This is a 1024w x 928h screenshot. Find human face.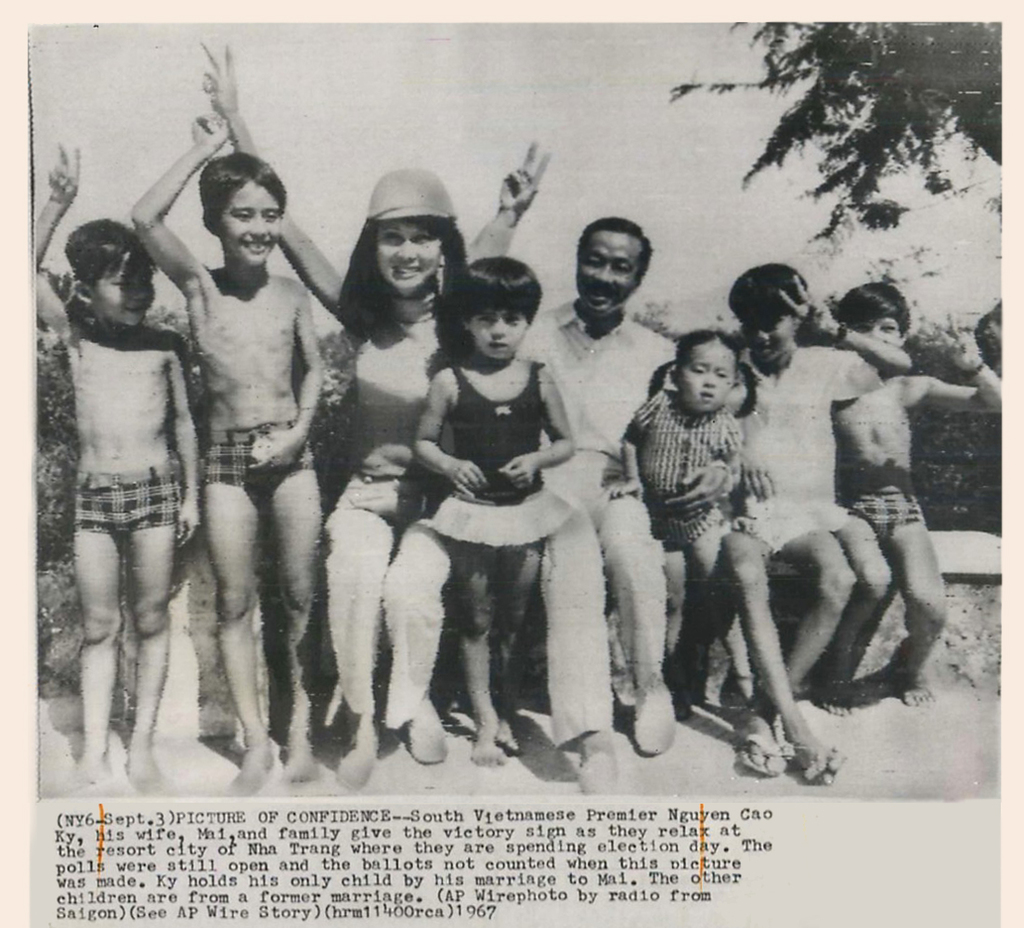
Bounding box: select_region(215, 182, 277, 261).
